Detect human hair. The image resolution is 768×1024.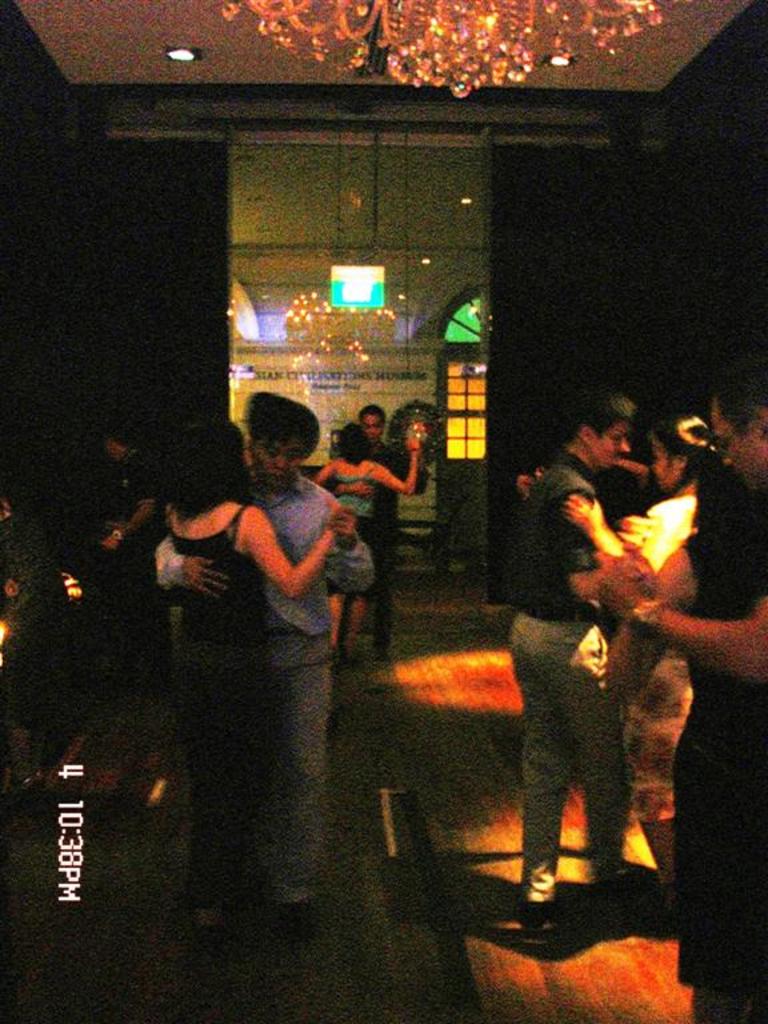
bbox(360, 404, 387, 432).
